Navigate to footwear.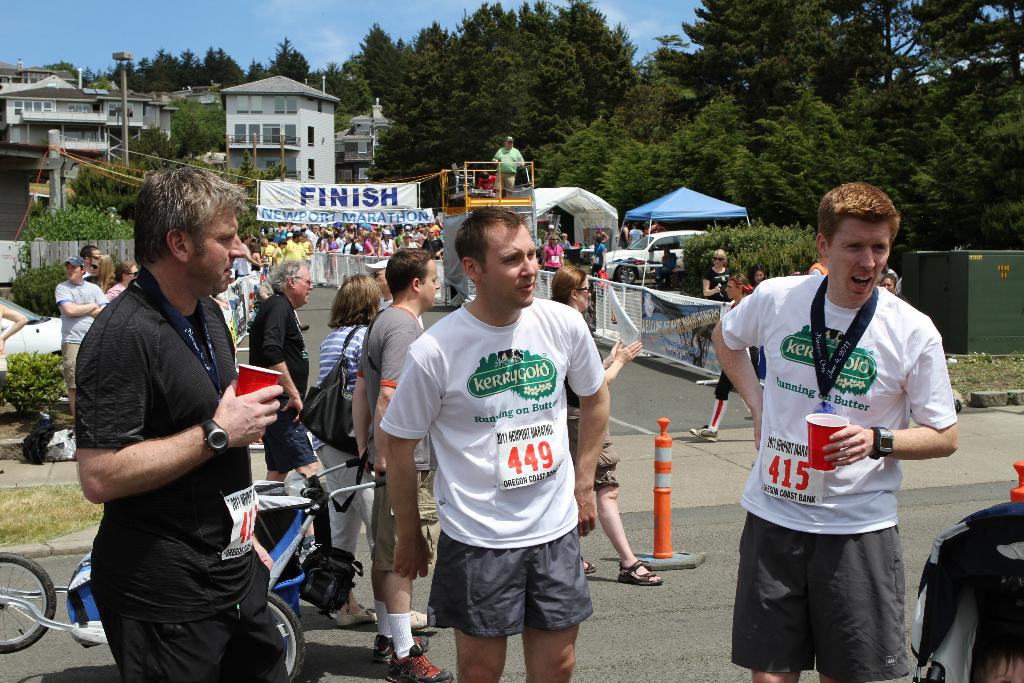
Navigation target: [372, 632, 431, 662].
